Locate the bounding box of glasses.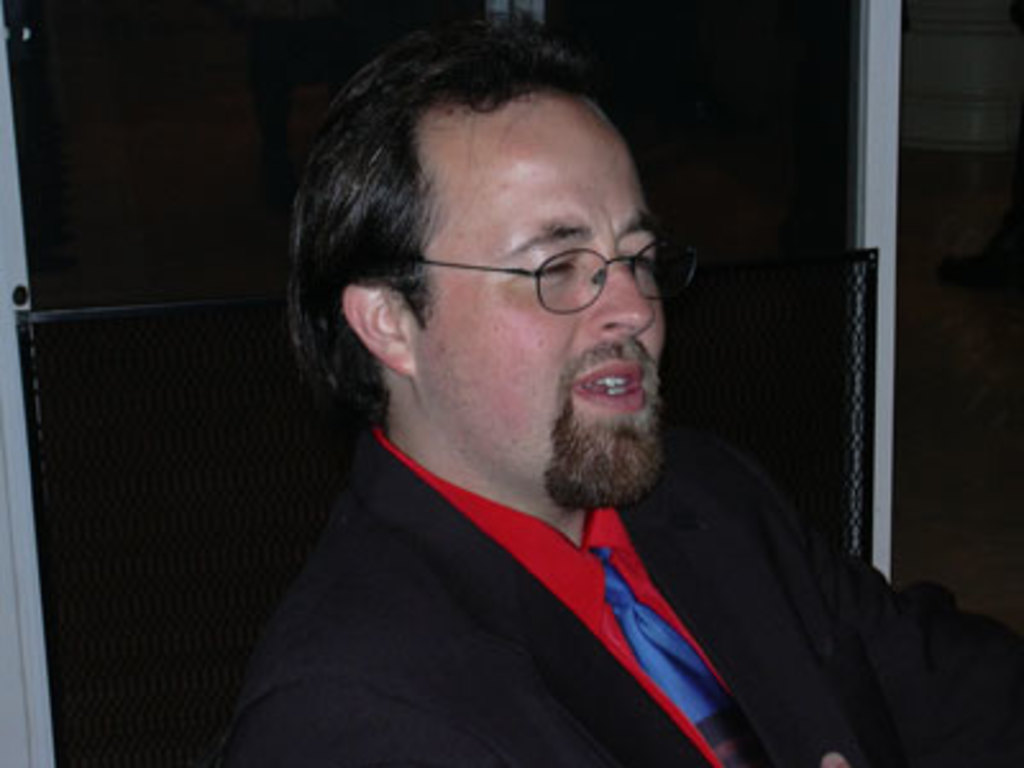
Bounding box: [left=397, top=218, right=650, bottom=307].
